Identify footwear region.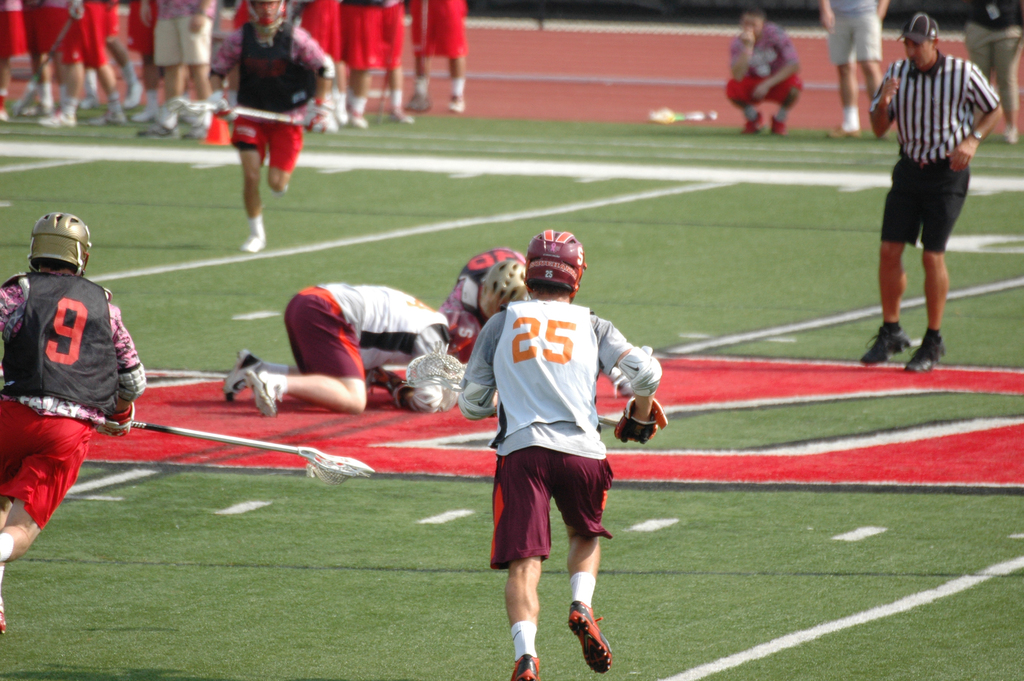
Region: l=900, t=332, r=948, b=371.
